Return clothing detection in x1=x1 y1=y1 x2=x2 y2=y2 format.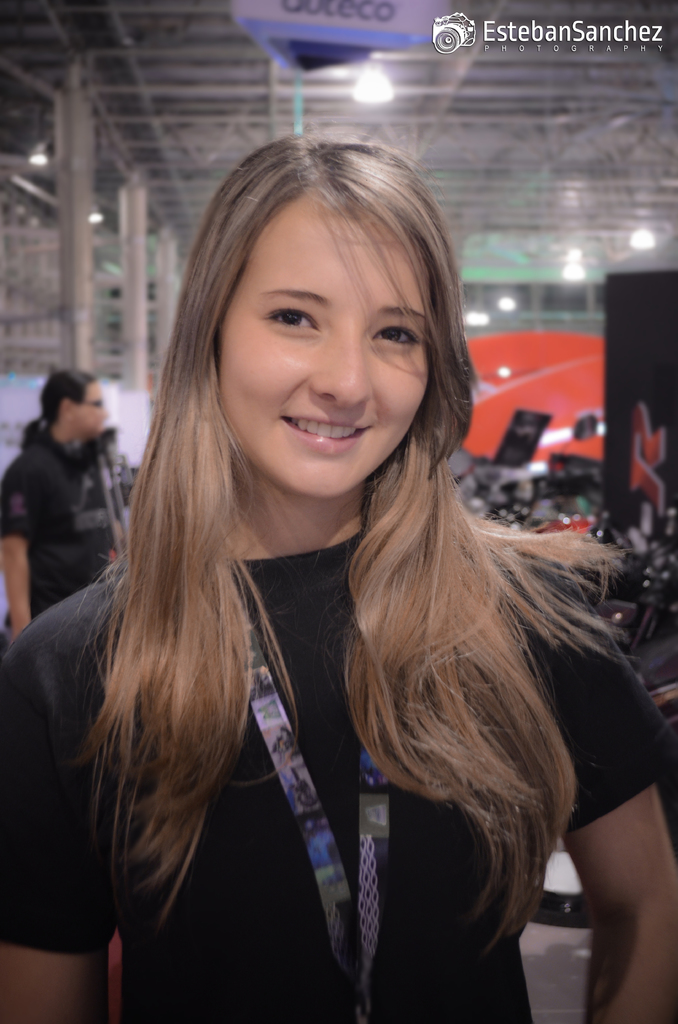
x1=0 y1=510 x2=677 y2=1023.
